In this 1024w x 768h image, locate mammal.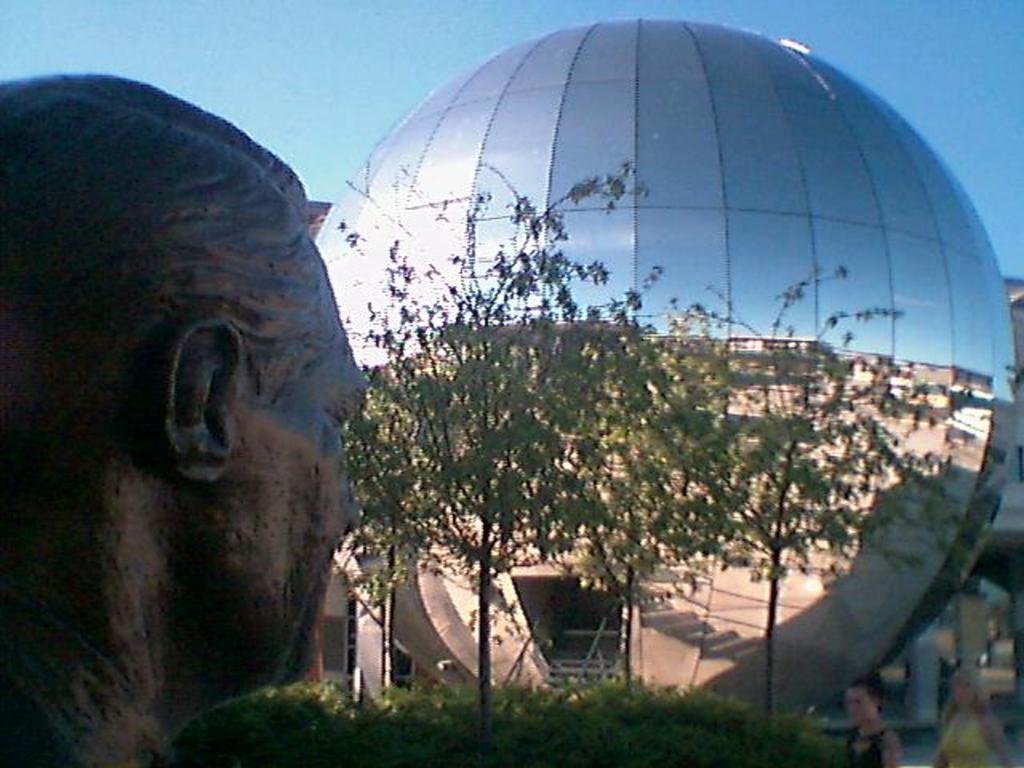
Bounding box: x1=837, y1=662, x2=901, y2=766.
